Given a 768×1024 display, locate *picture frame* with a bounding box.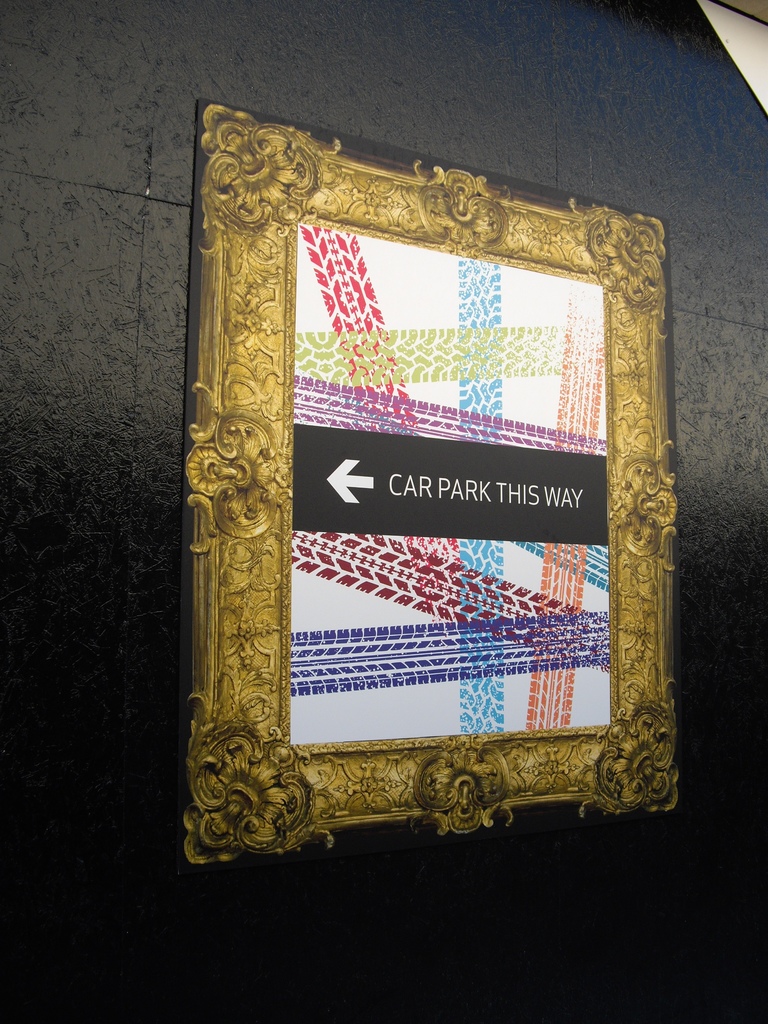
Located: box(186, 99, 679, 865).
